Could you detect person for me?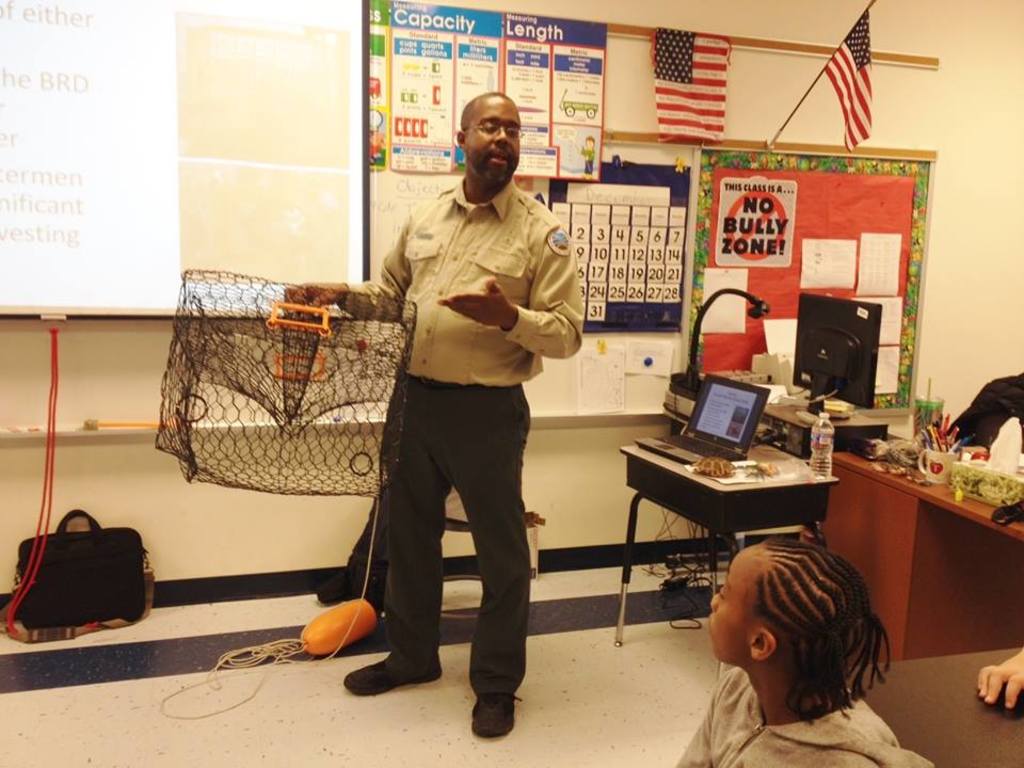
Detection result: bbox=(349, 75, 575, 726).
